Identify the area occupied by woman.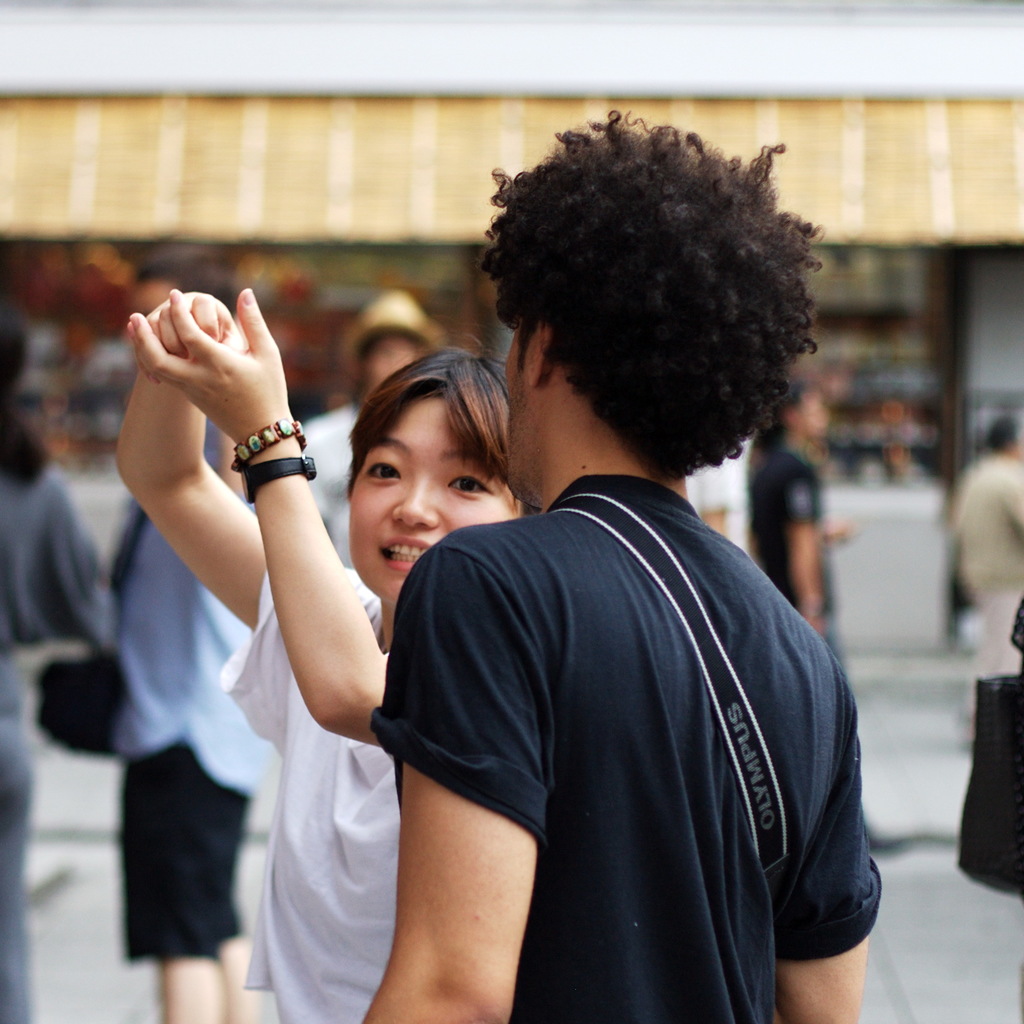
Area: [108,275,549,1023].
